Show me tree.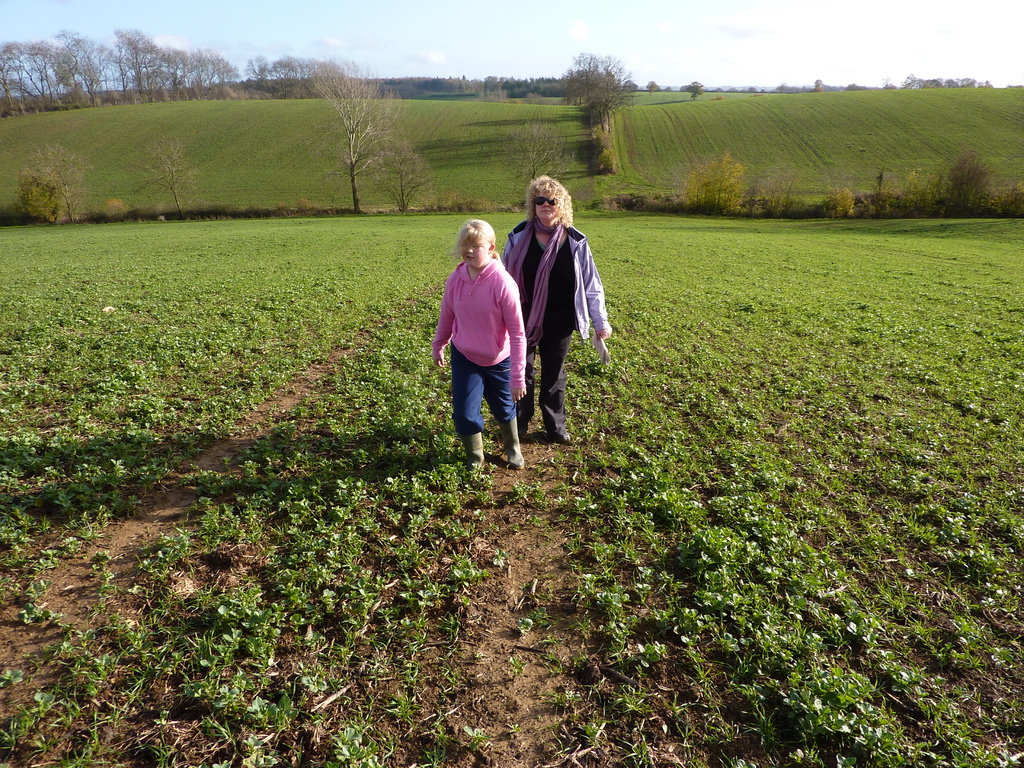
tree is here: <region>362, 145, 437, 214</region>.
